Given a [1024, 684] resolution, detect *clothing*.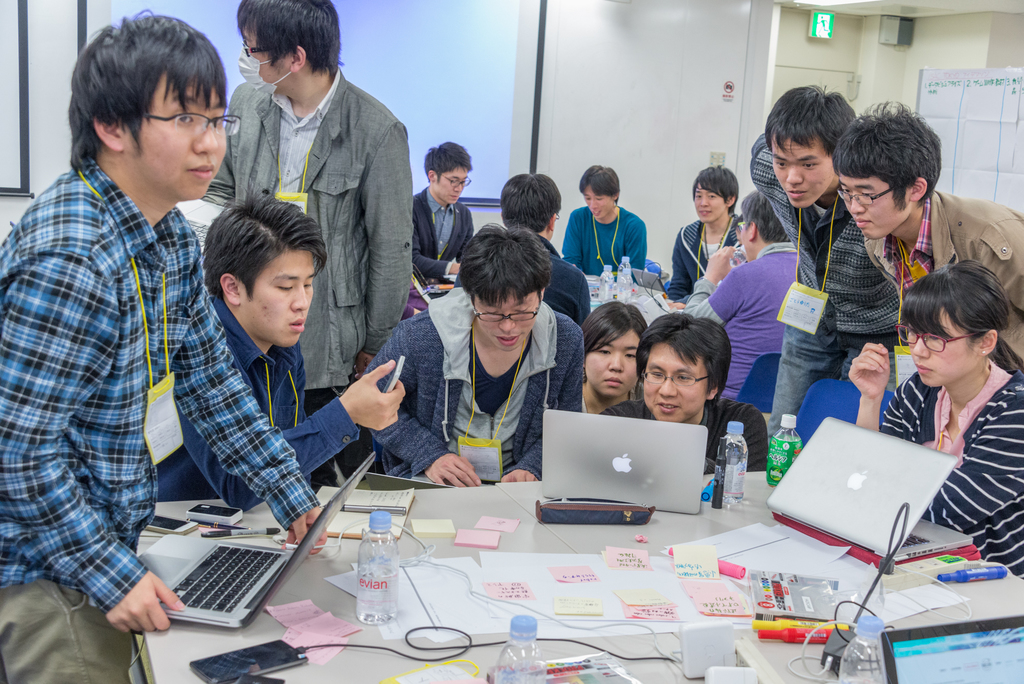
[left=664, top=213, right=749, bottom=301].
